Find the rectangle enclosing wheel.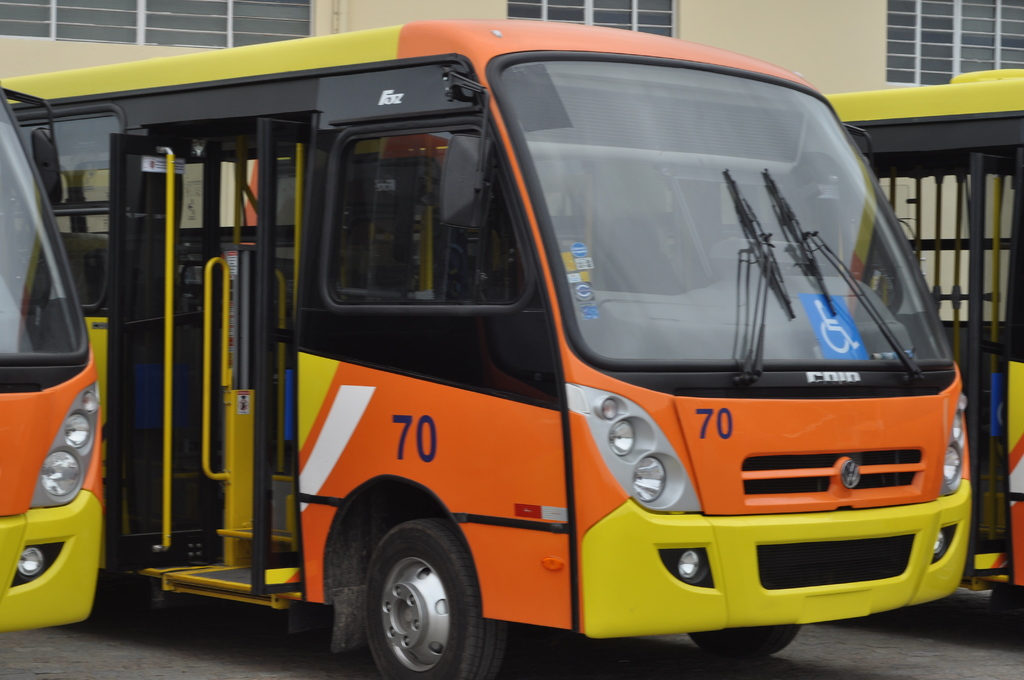
bbox(345, 524, 483, 671).
